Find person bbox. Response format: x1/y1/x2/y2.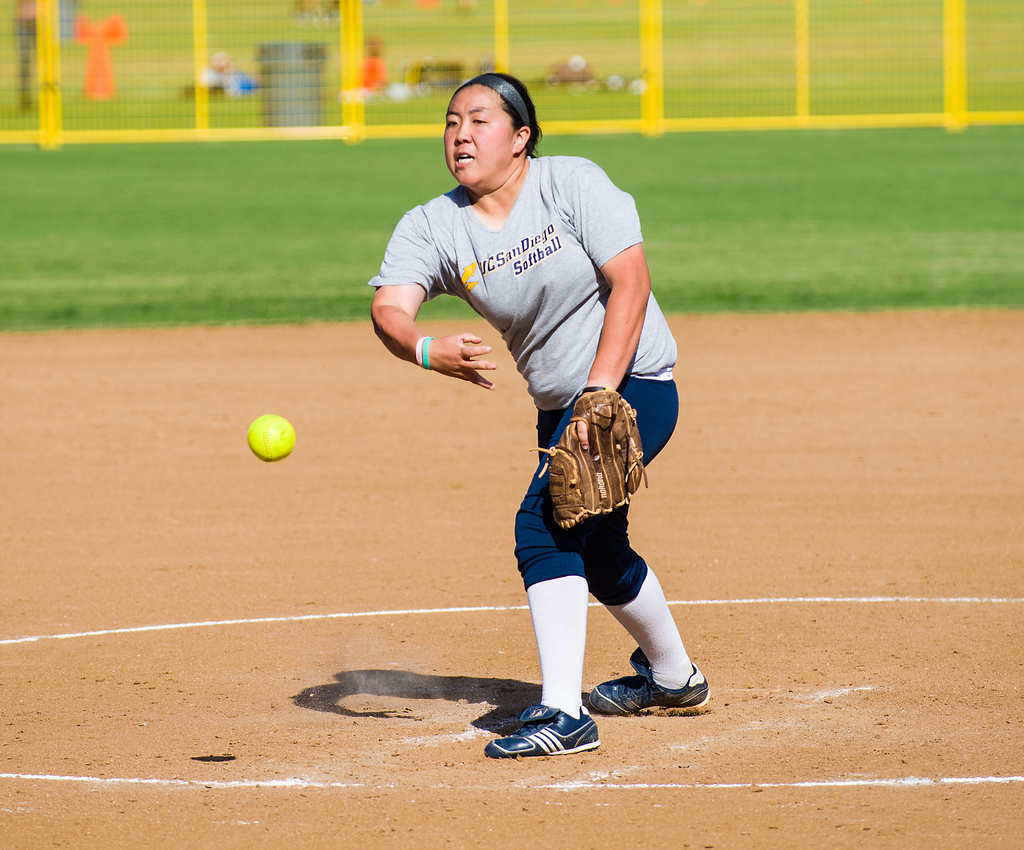
428/117/689/790.
